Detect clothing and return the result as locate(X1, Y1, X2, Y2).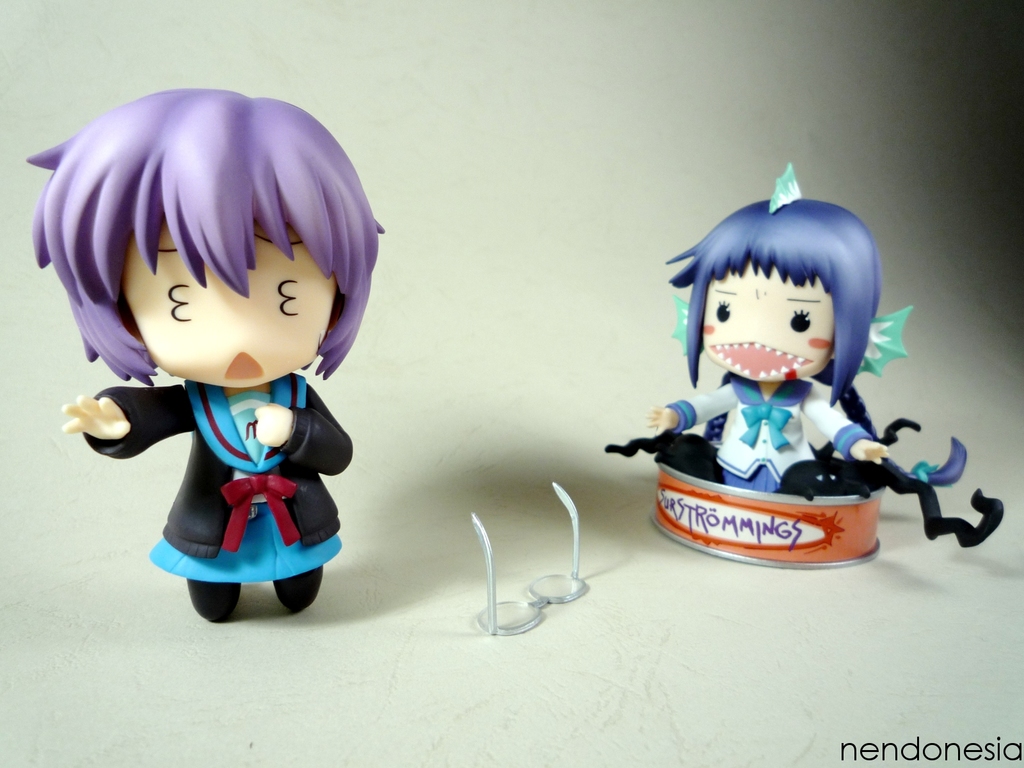
locate(664, 375, 873, 494).
